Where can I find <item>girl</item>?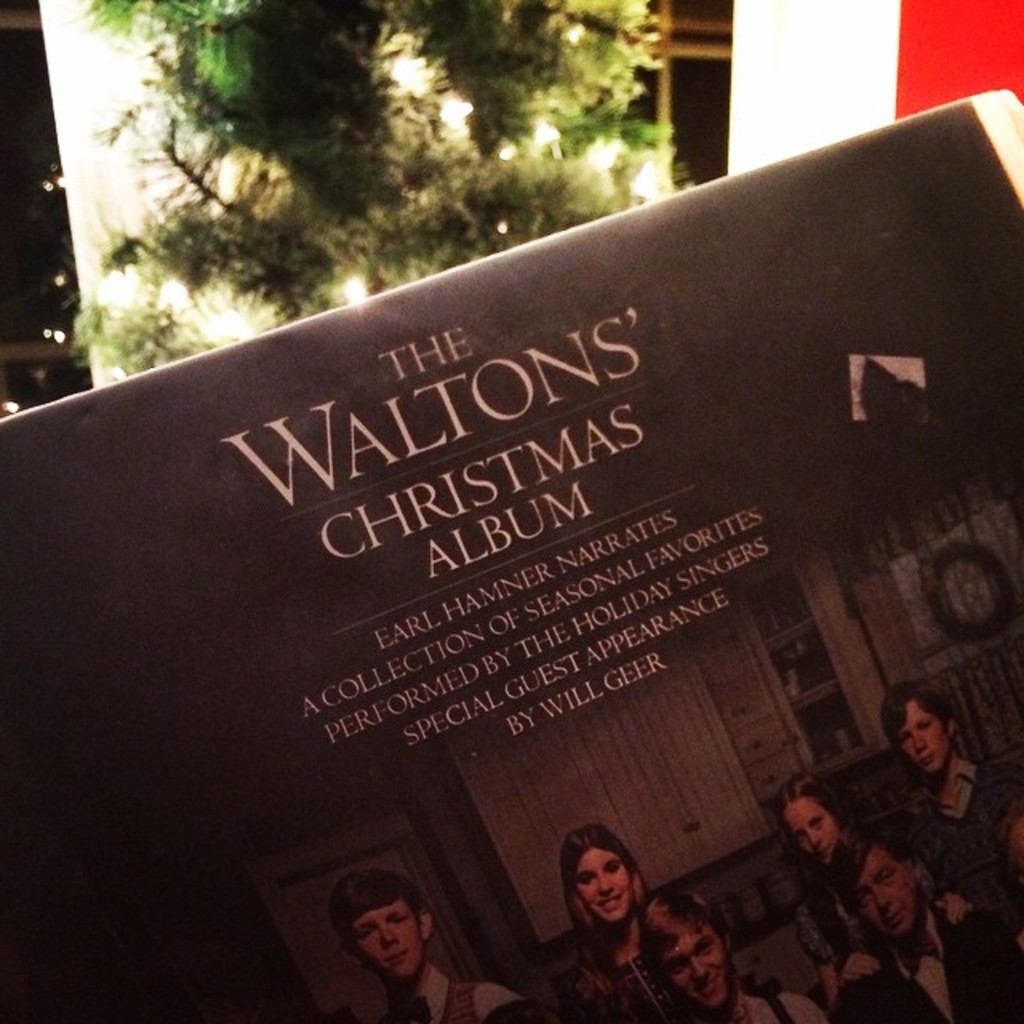
You can find it at 766,765,947,1013.
